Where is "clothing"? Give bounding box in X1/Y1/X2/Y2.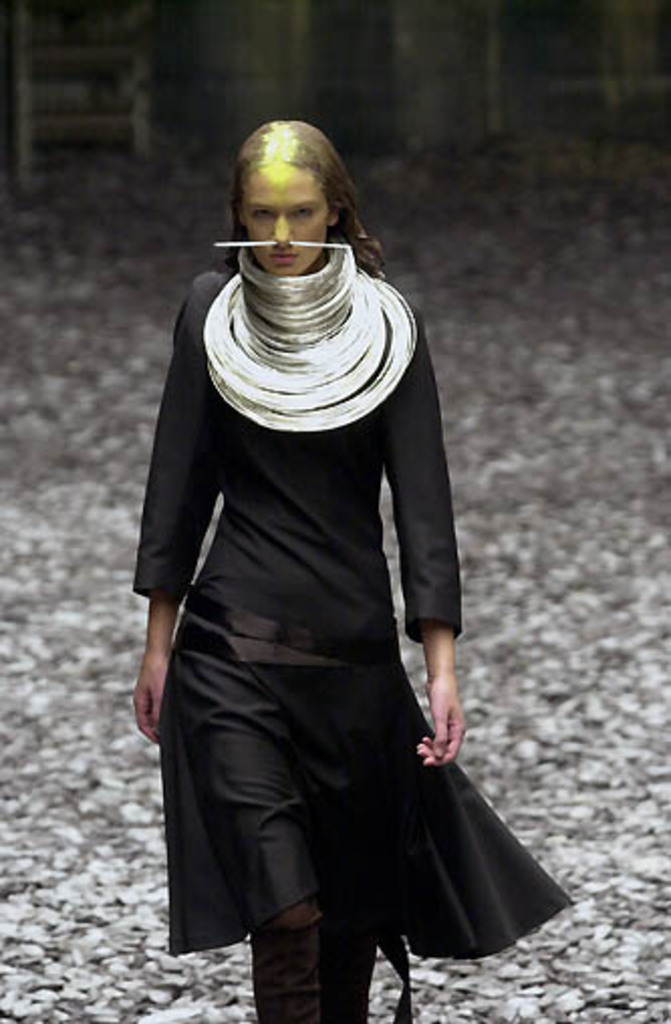
129/212/494/980.
